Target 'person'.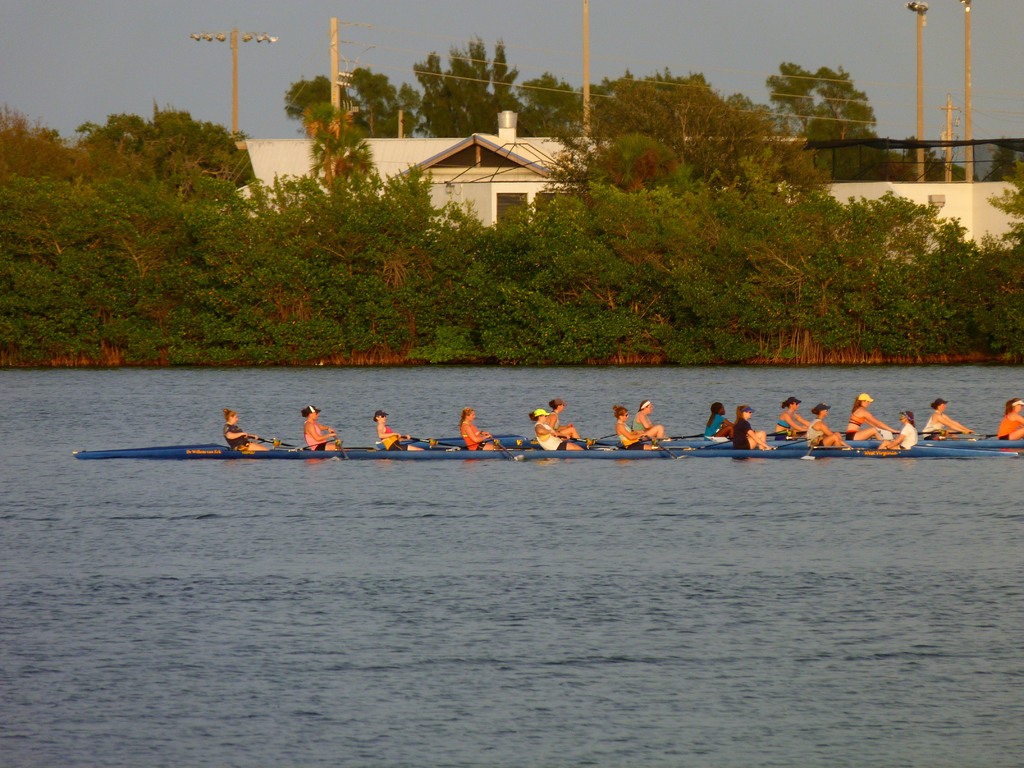
Target region: 877/412/917/448.
